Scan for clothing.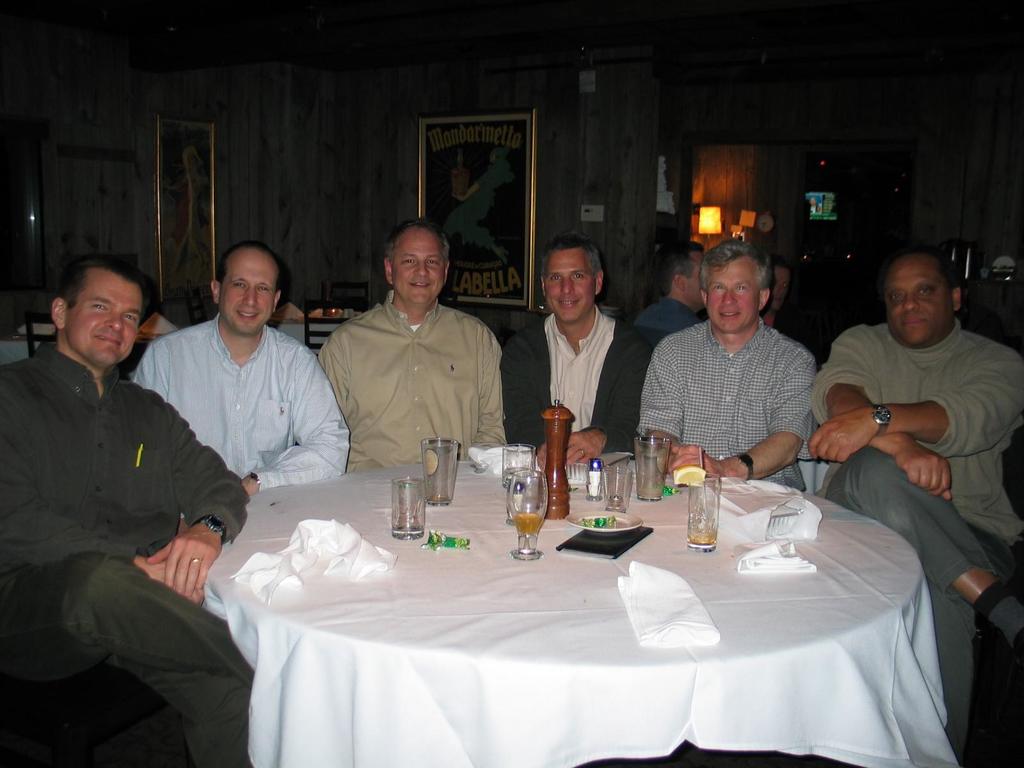
Scan result: x1=633, y1=316, x2=819, y2=493.
